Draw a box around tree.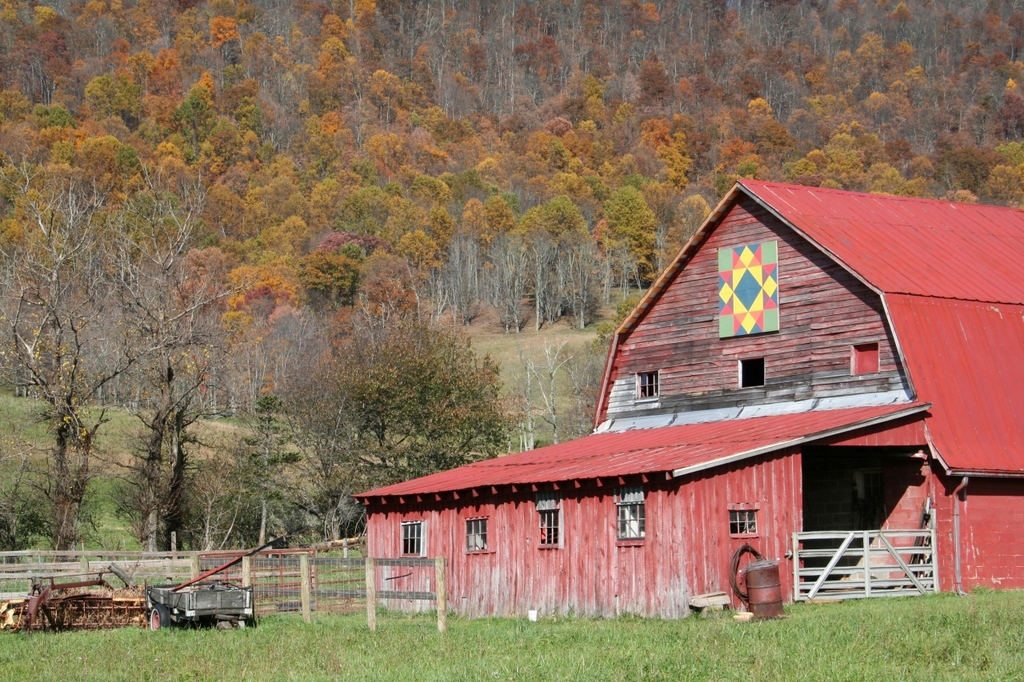
{"left": 593, "top": 186, "right": 658, "bottom": 283}.
